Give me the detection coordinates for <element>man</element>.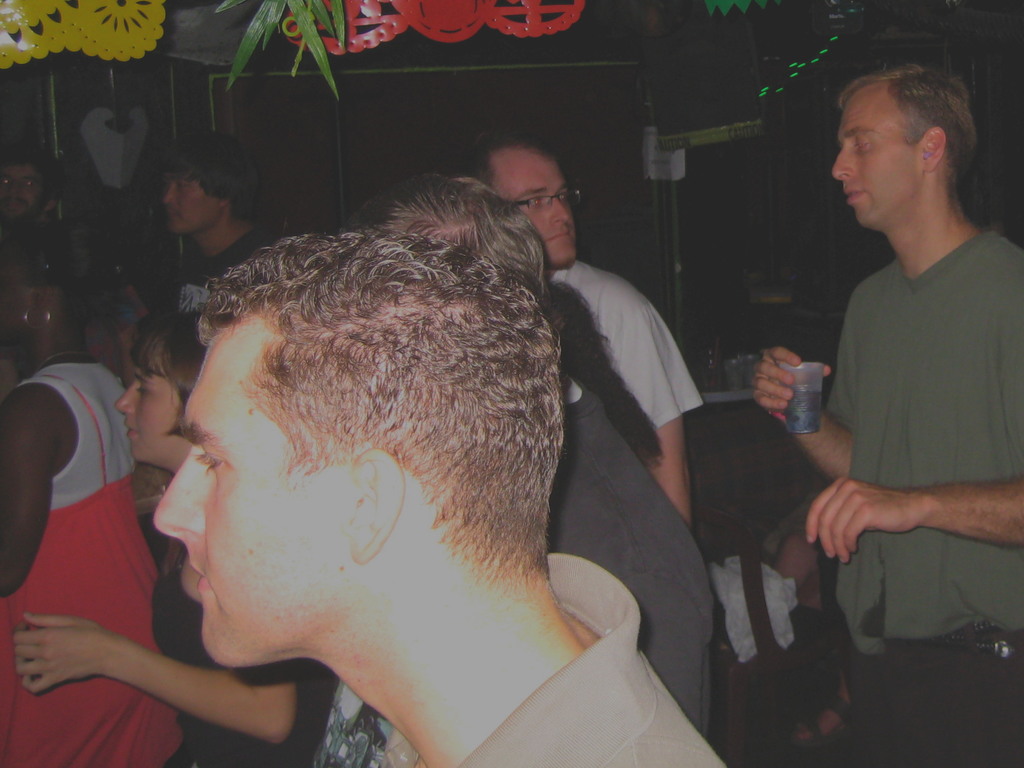
BBox(0, 144, 54, 225).
